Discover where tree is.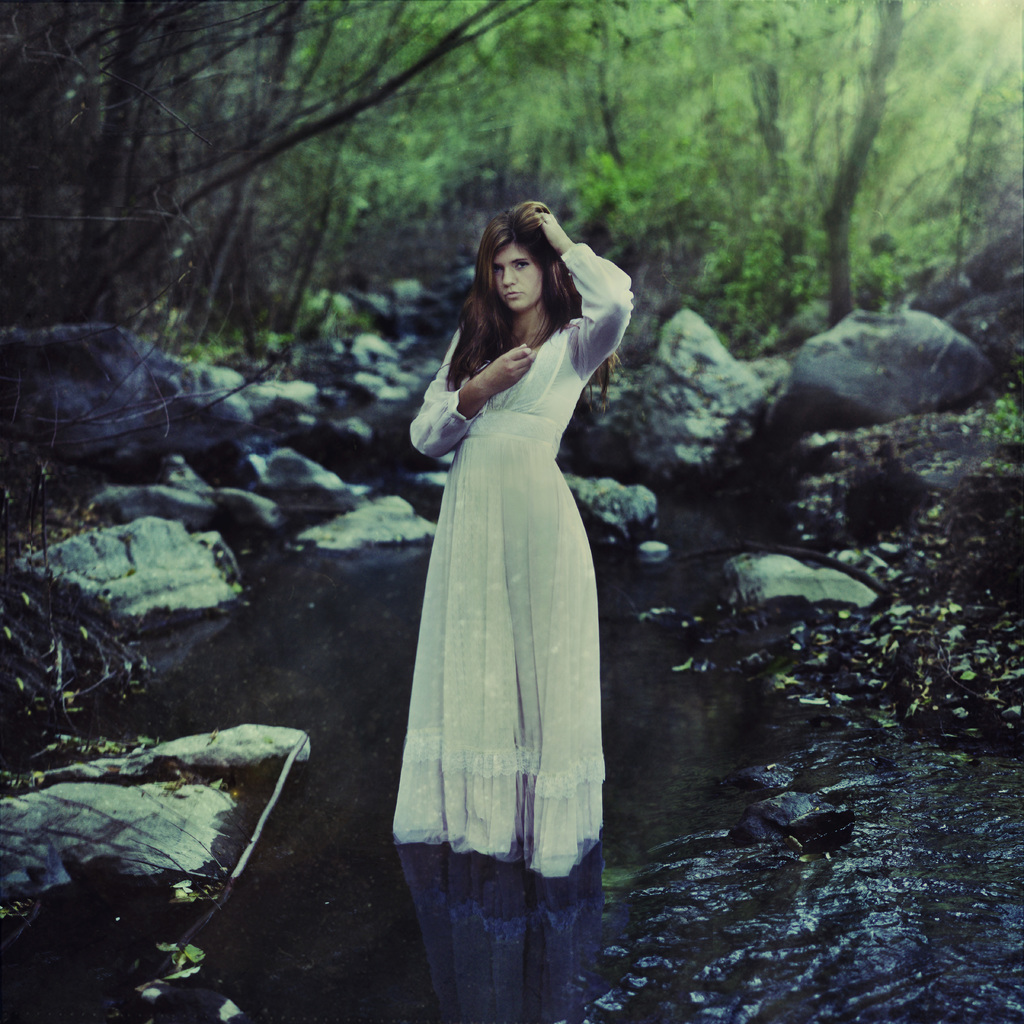
Discovered at bbox=[0, 0, 1023, 433].
